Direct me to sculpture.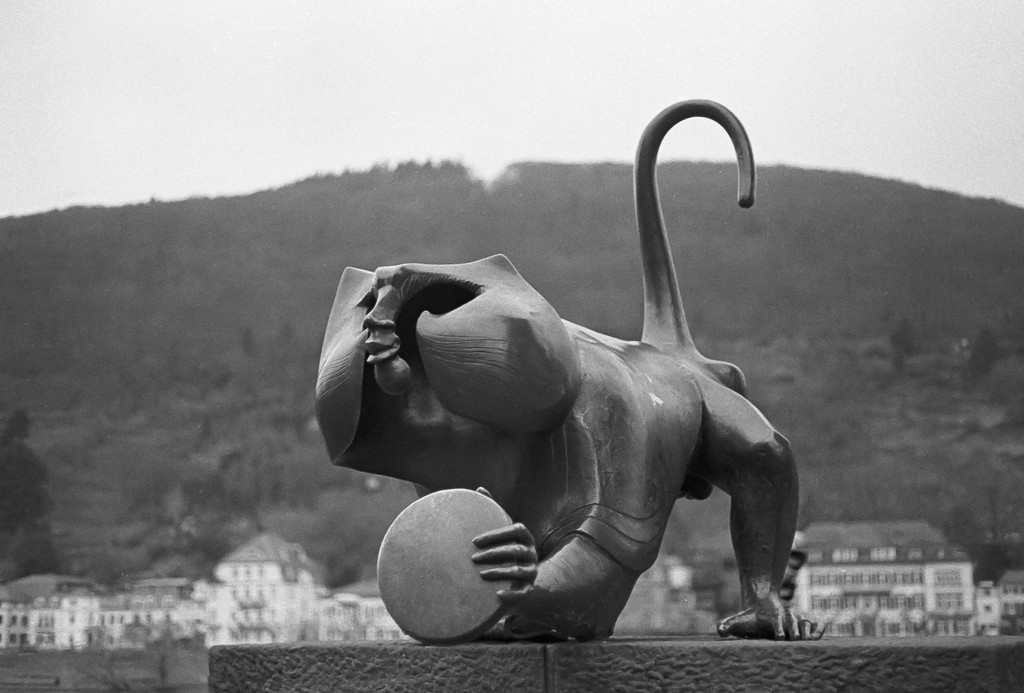
Direction: locate(339, 93, 825, 685).
